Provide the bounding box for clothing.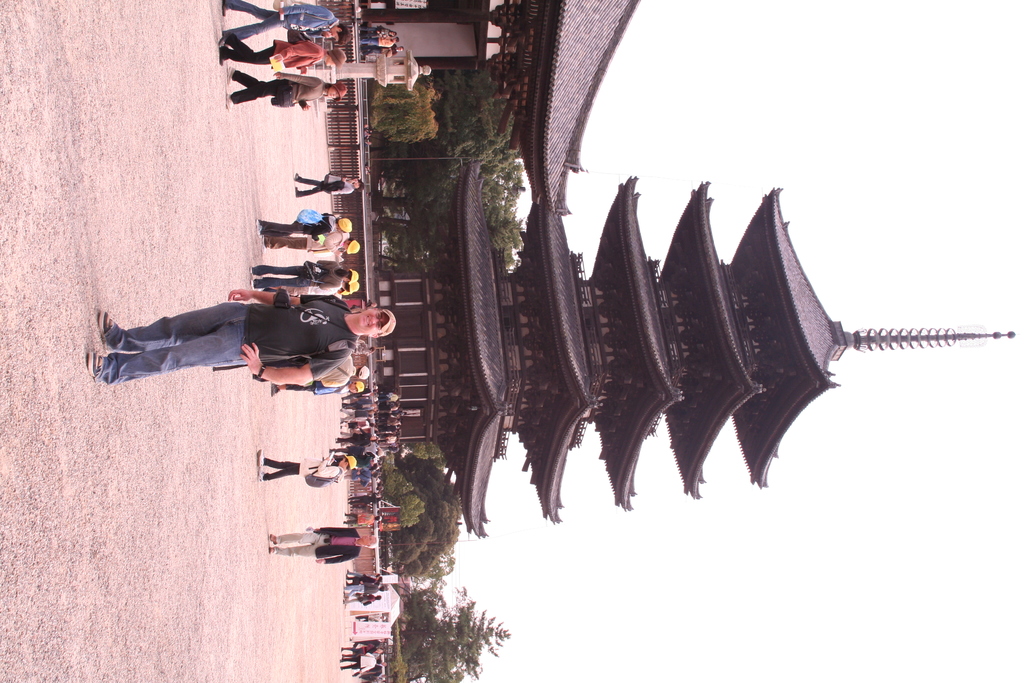
<region>280, 378, 356, 396</region>.
